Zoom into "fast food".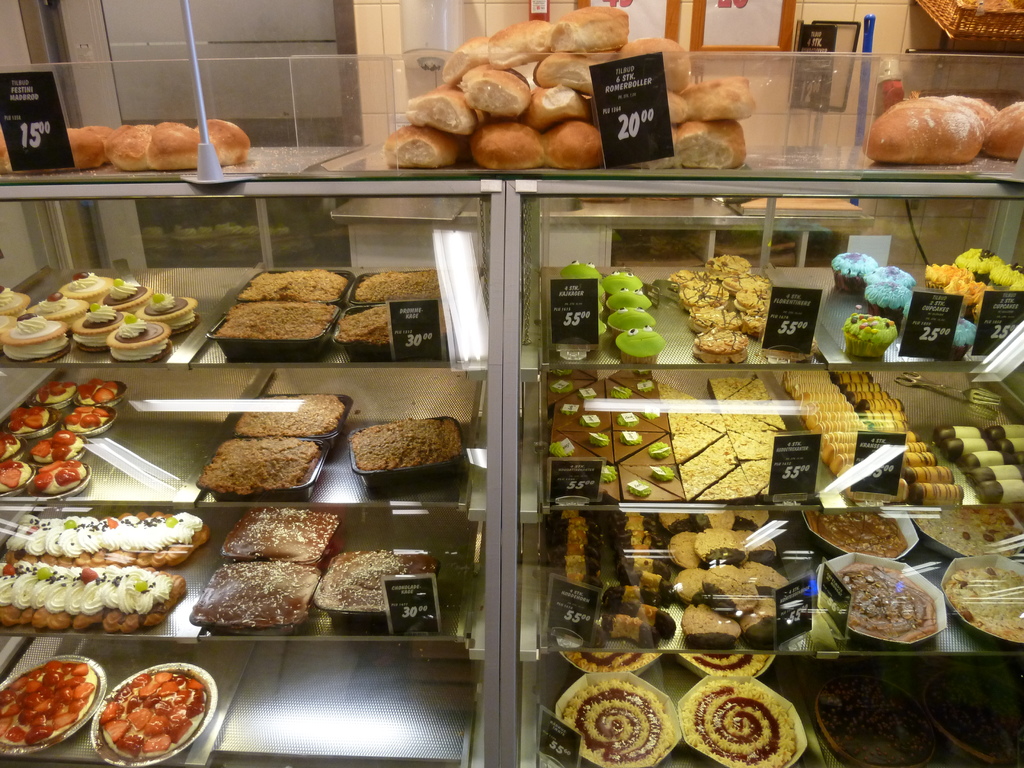
Zoom target: 559,8,629,45.
